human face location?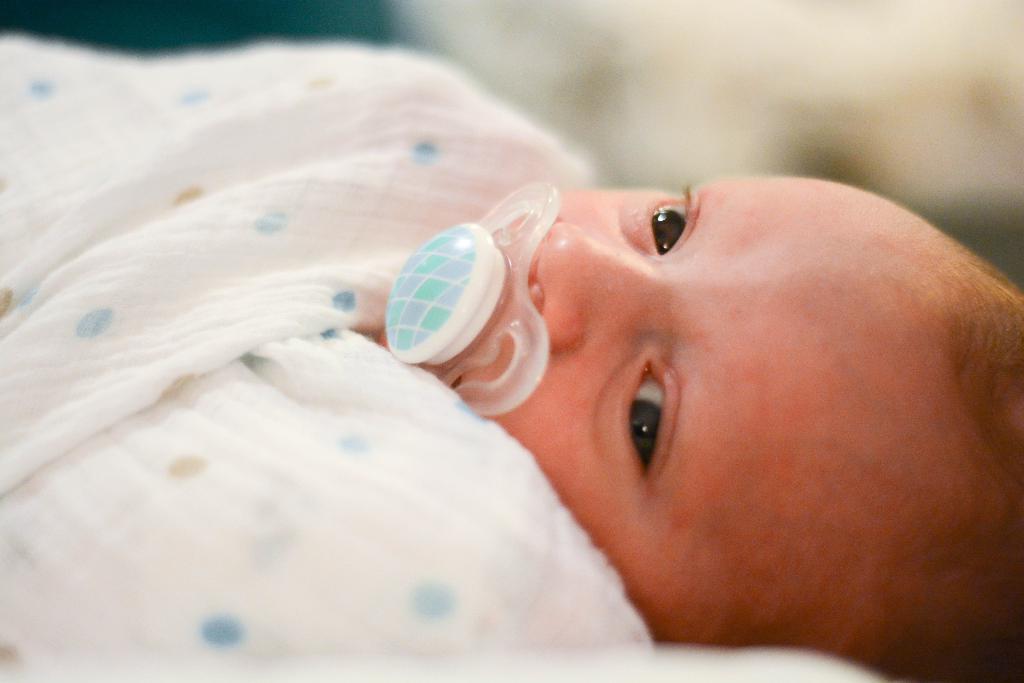
379:170:991:646
